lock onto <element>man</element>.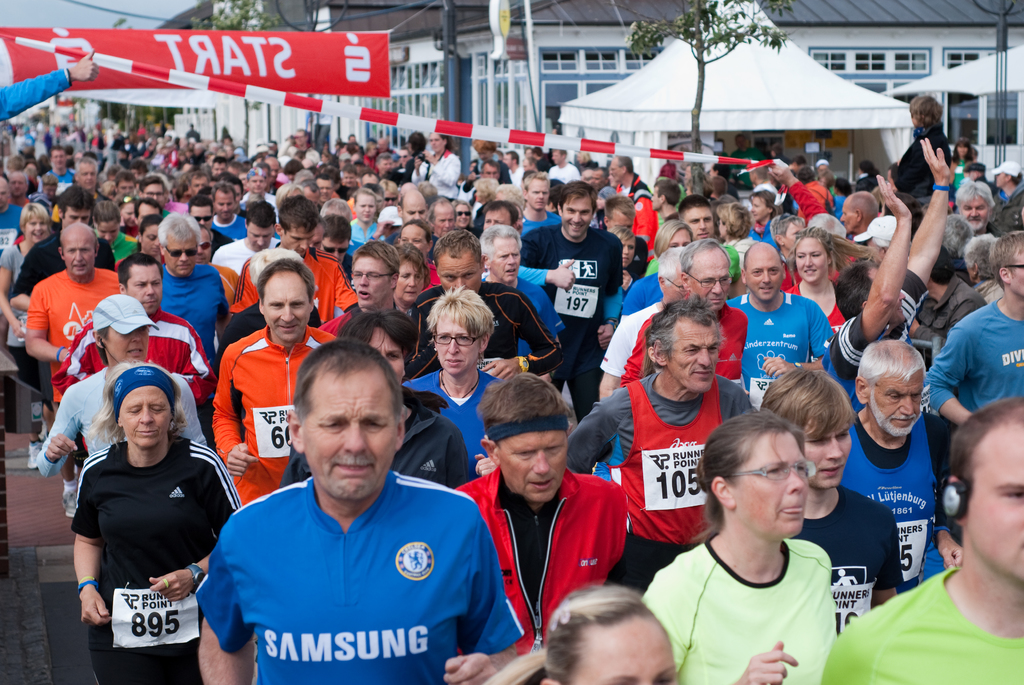
Locked: <region>823, 136, 954, 404</region>.
